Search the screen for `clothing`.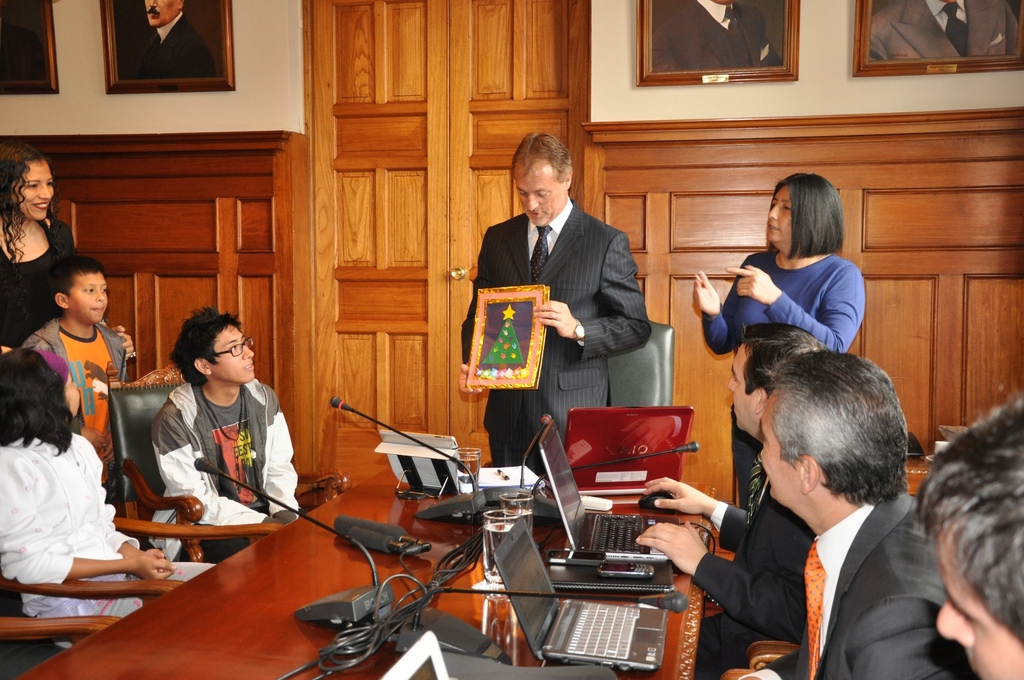
Found at [868, 0, 1022, 61].
